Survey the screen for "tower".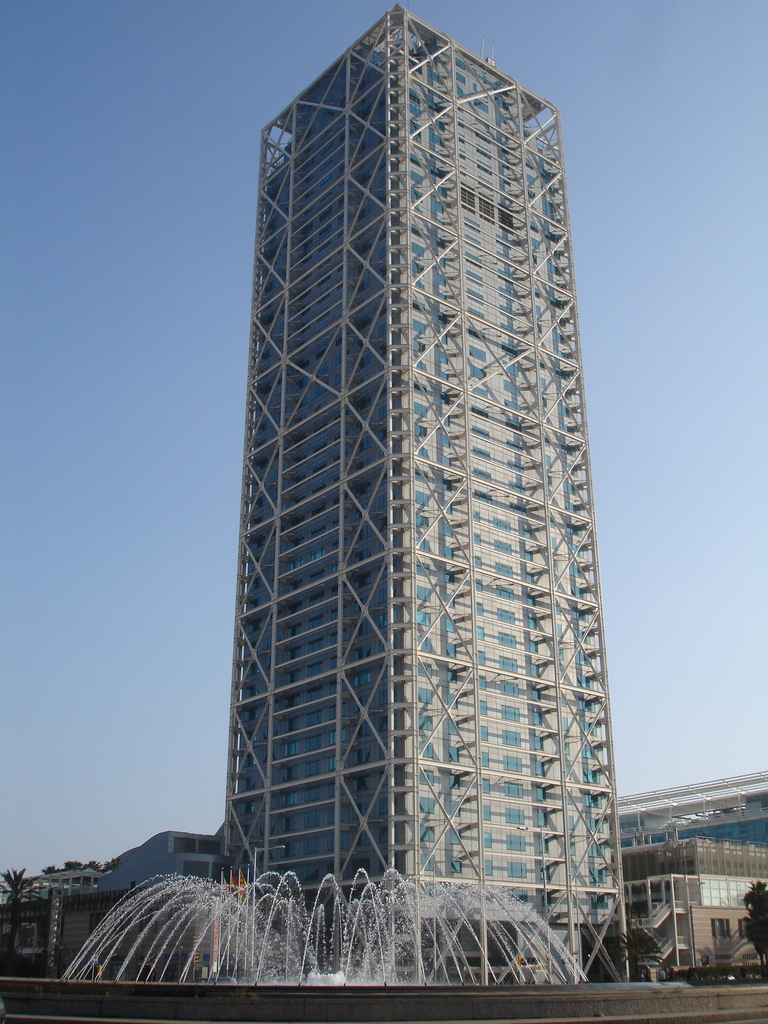
Survey found: locate(184, 4, 634, 1002).
